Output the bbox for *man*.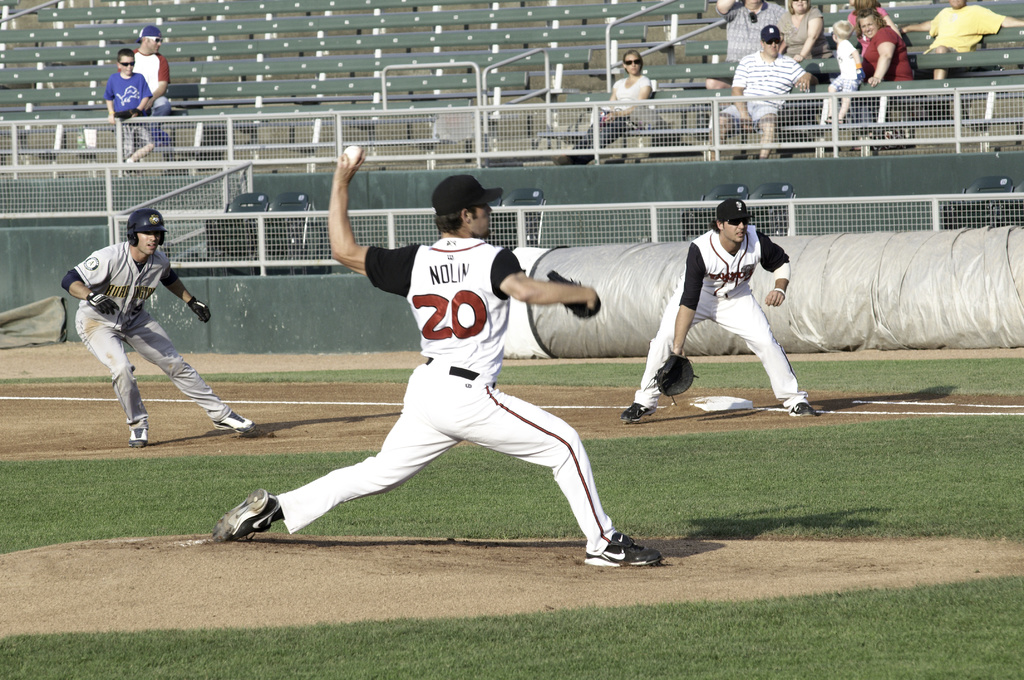
118/25/173/147.
